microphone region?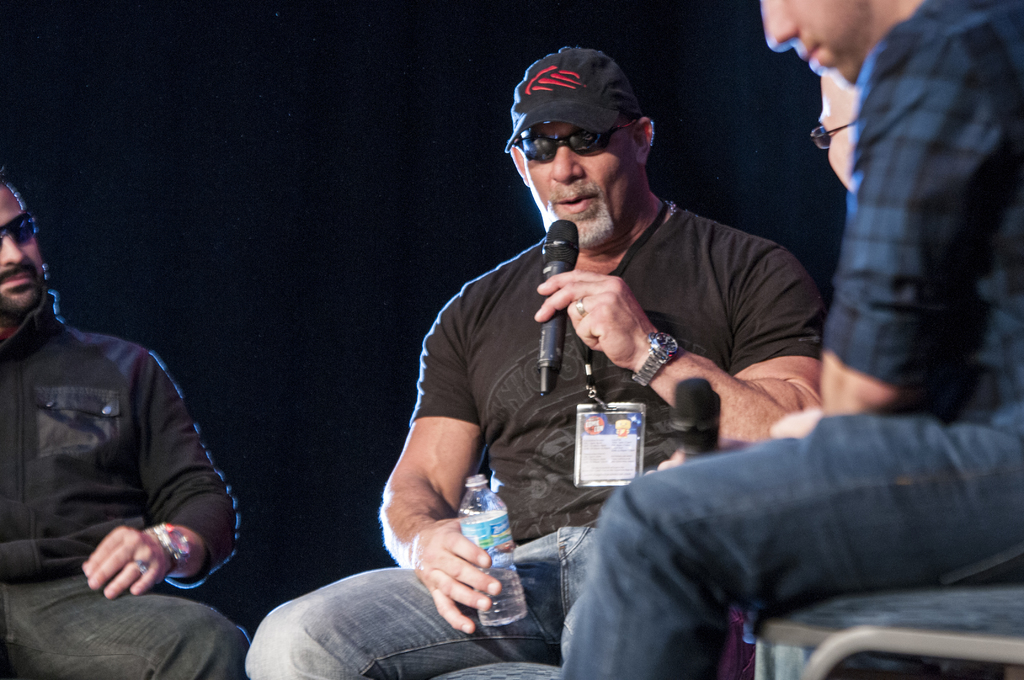
x1=671 y1=382 x2=726 y2=623
